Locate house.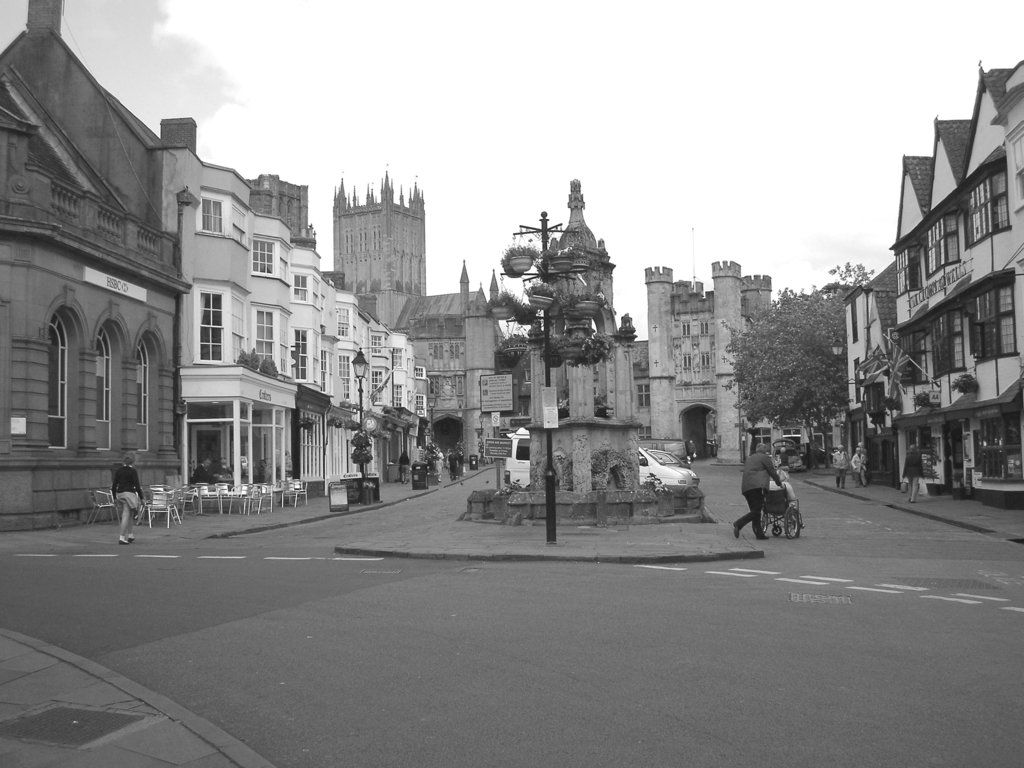
Bounding box: 849 54 1023 512.
